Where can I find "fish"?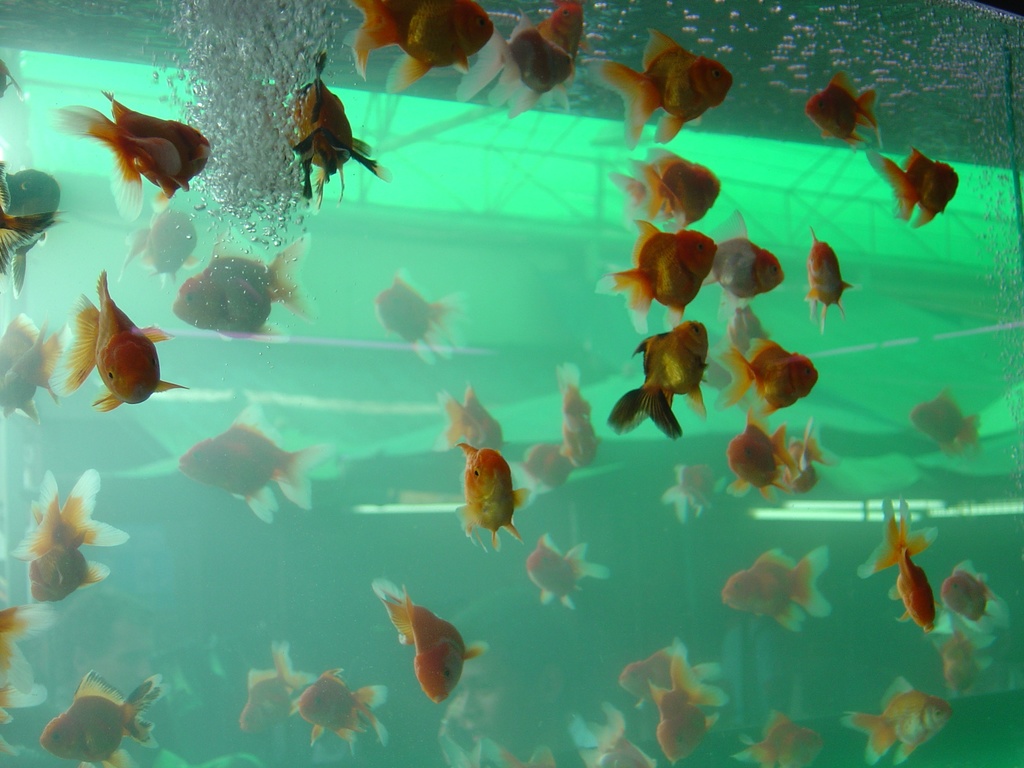
You can find it at crop(660, 458, 718, 517).
